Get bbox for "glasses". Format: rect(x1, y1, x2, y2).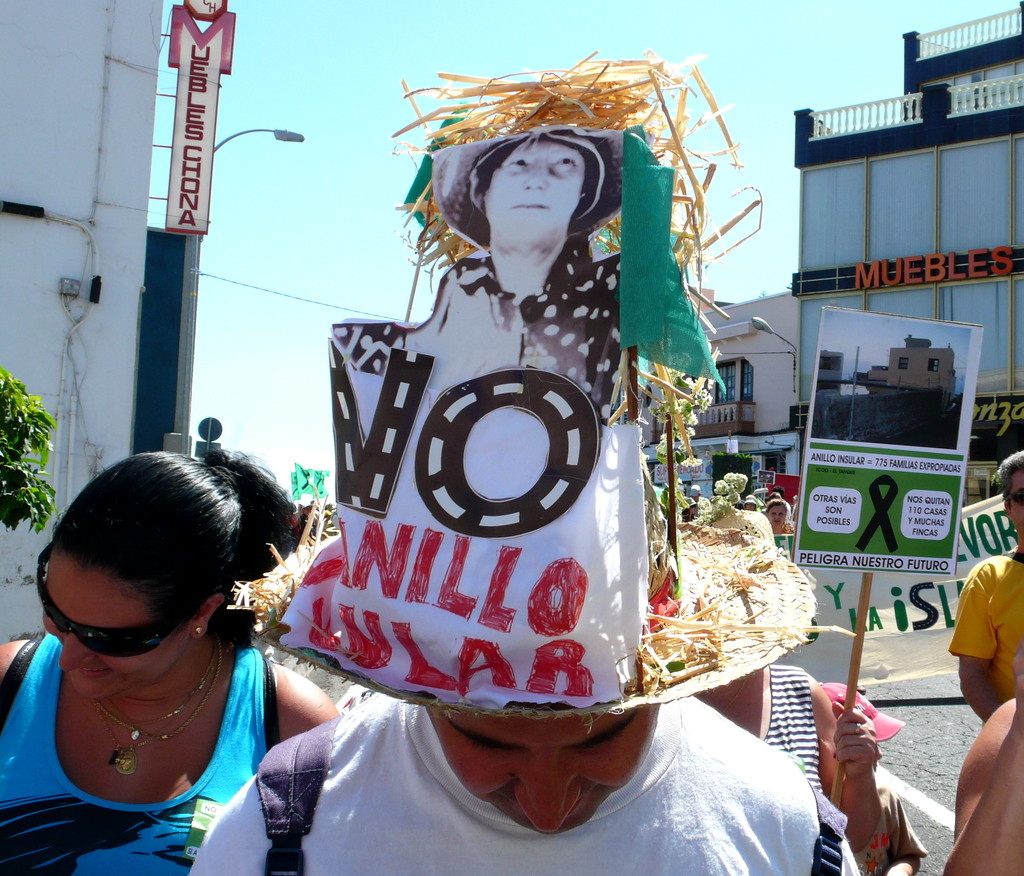
rect(33, 531, 214, 664).
